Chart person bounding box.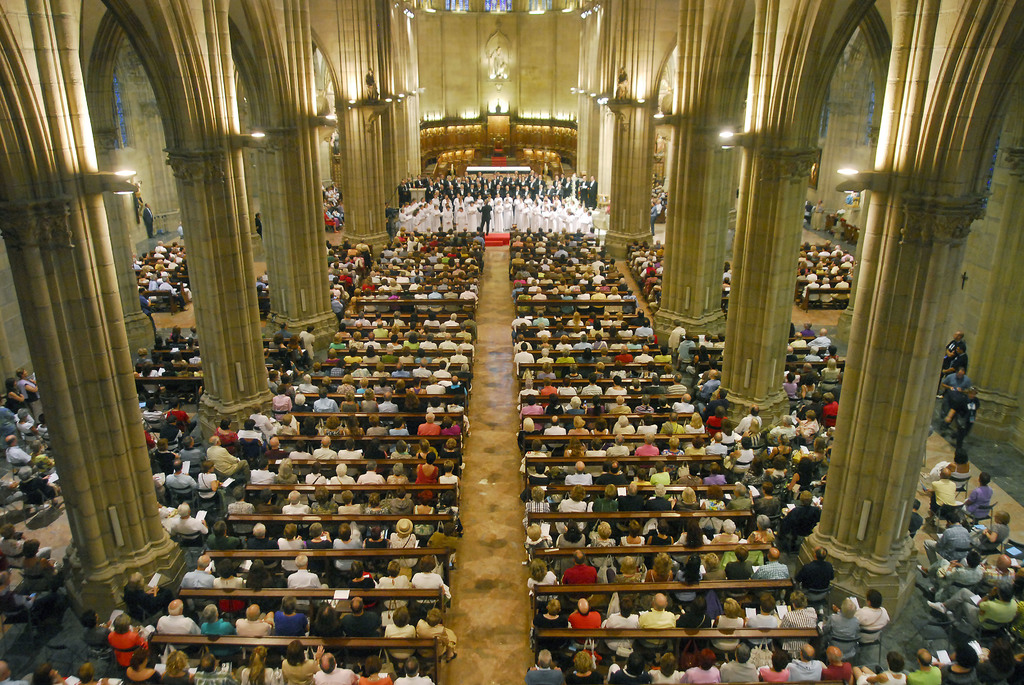
Charted: [left=90, top=615, right=111, bottom=650].
